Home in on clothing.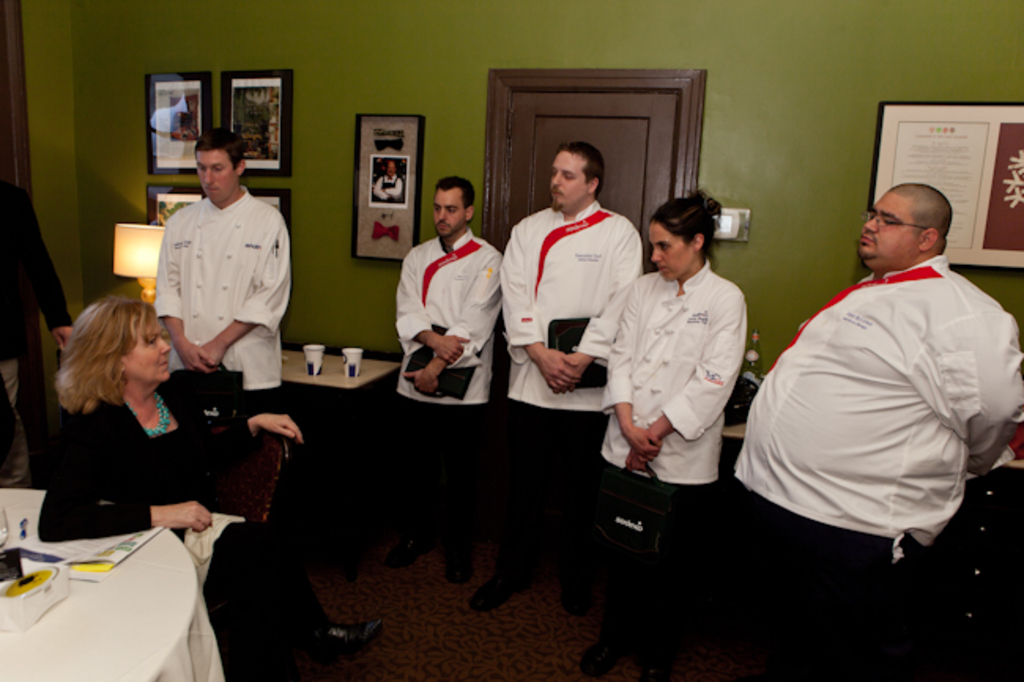
Homed in at {"x1": 33, "y1": 392, "x2": 325, "y2": 680}.
